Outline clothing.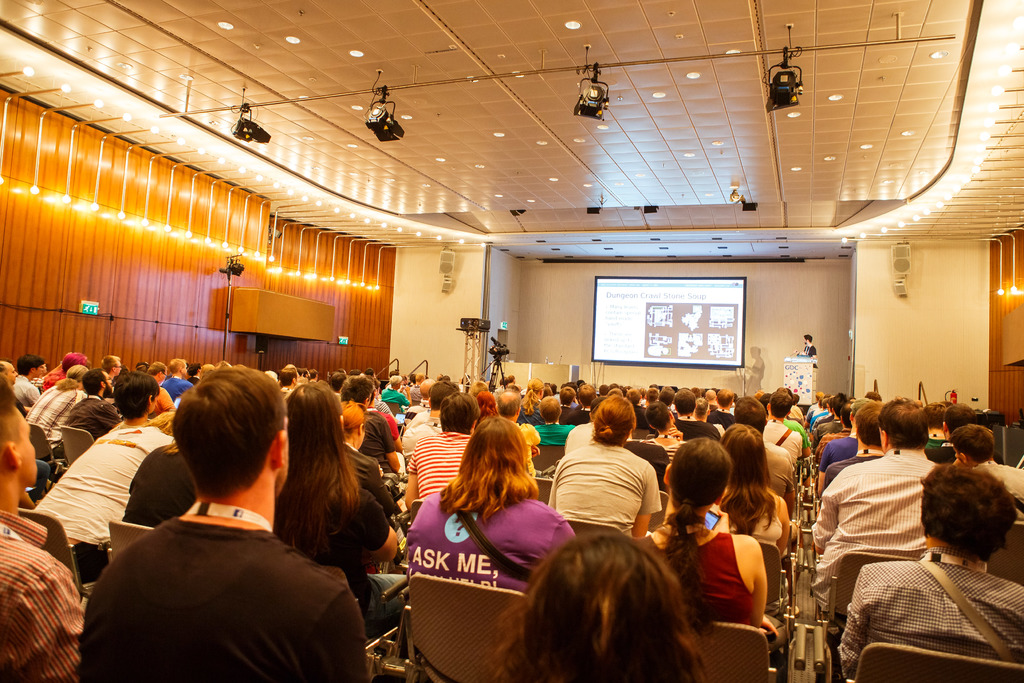
Outline: <box>538,439,668,541</box>.
